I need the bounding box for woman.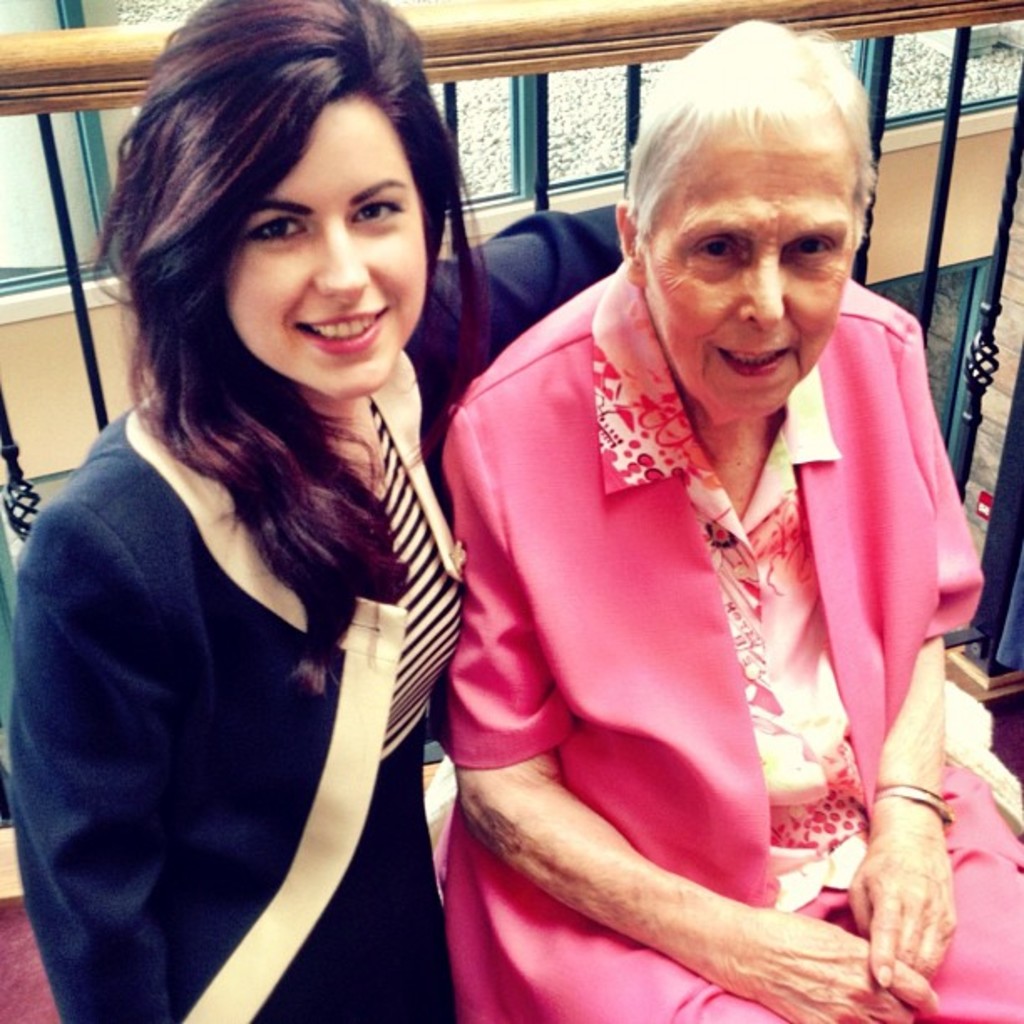
Here it is: <region>0, 0, 643, 1022</region>.
